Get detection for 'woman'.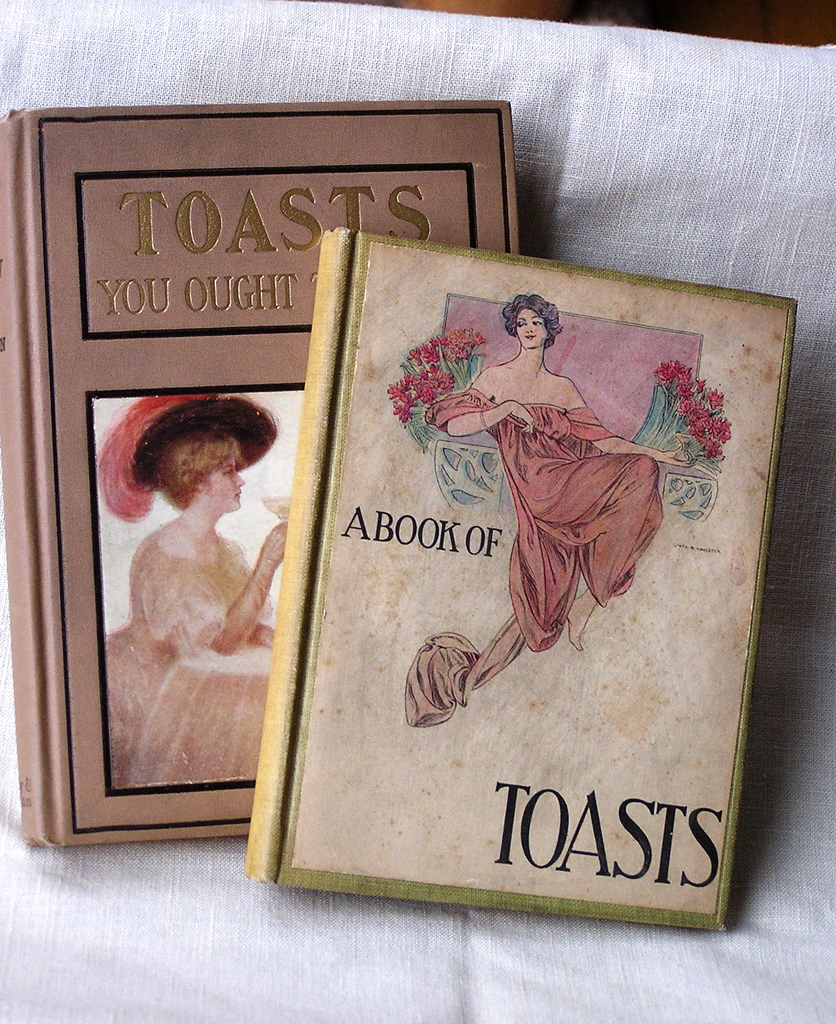
Detection: 106 392 286 784.
